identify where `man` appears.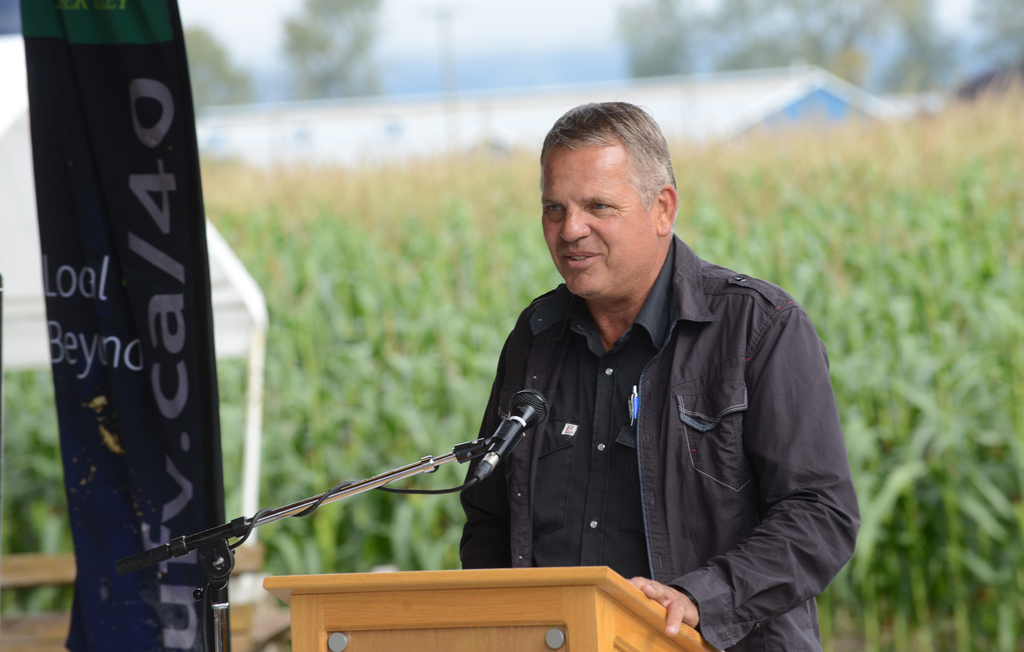
Appears at BBox(457, 100, 862, 651).
